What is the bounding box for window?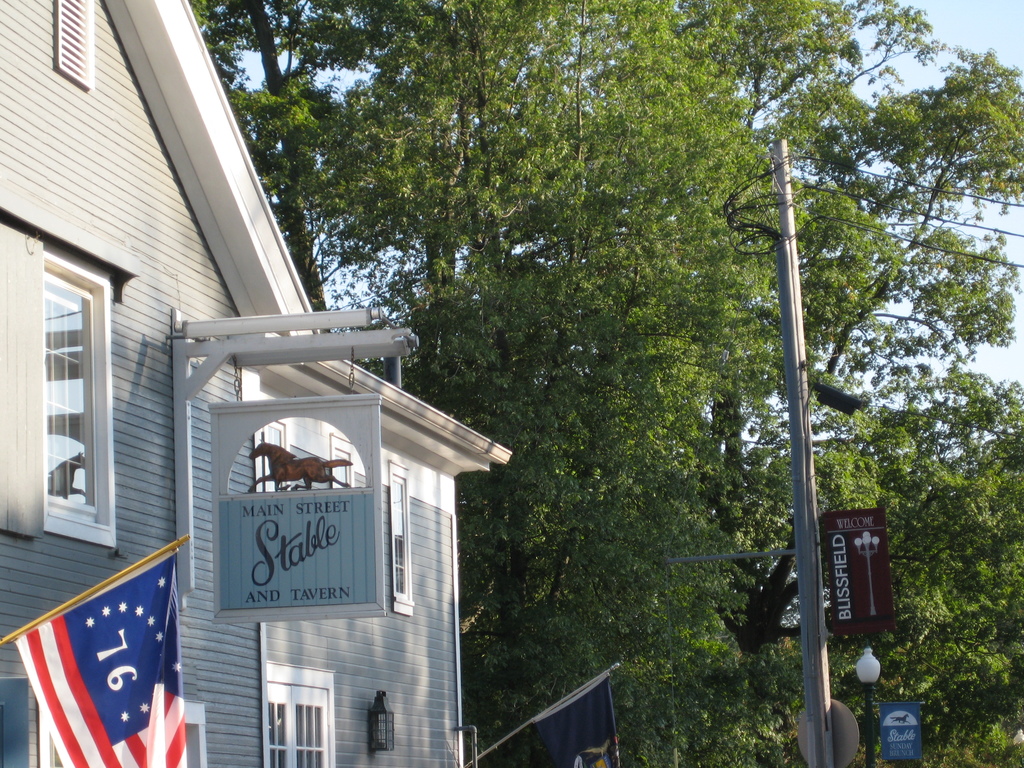
bbox=(386, 458, 424, 620).
